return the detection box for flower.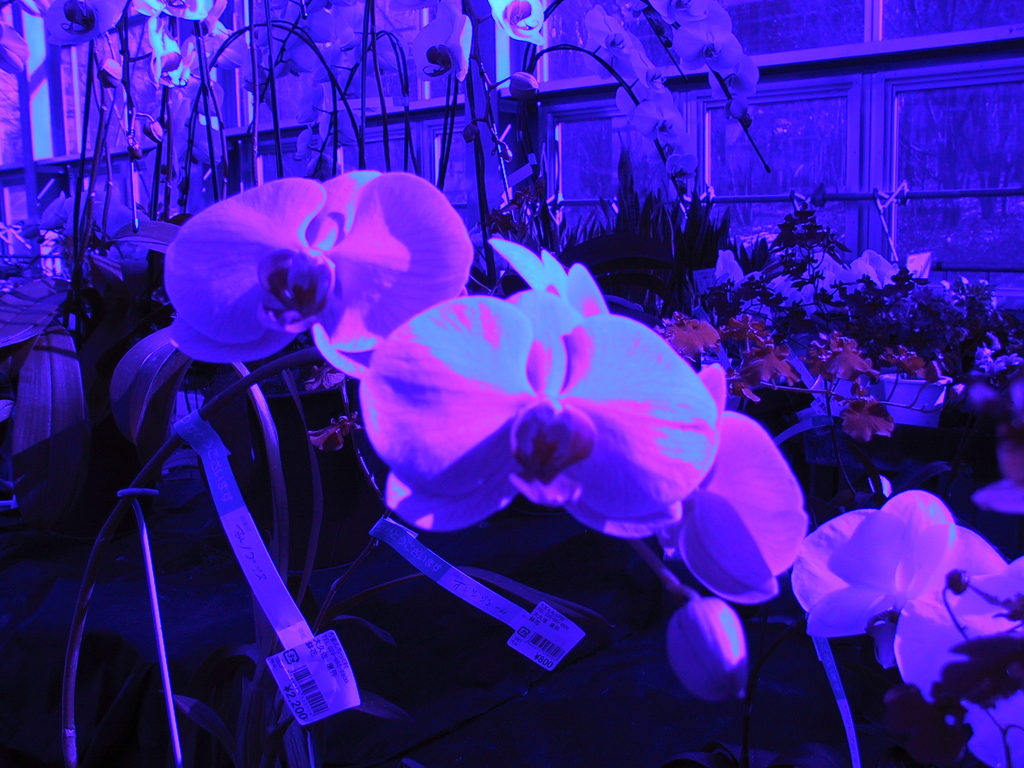
left=662, top=598, right=755, bottom=701.
